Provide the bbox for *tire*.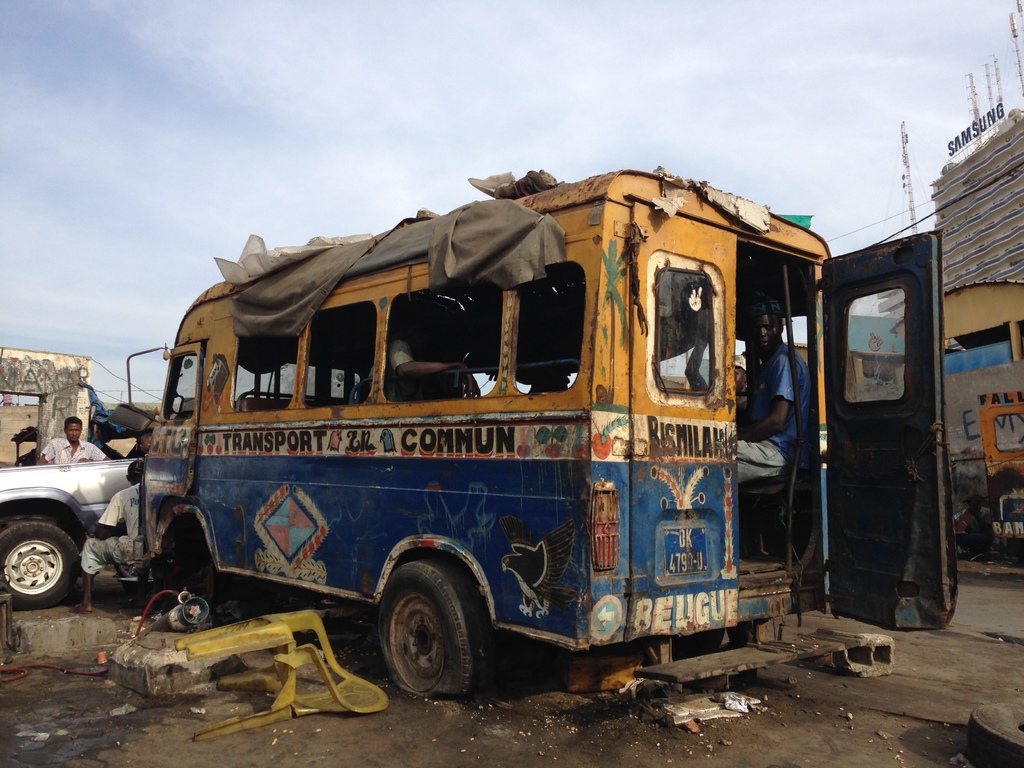
crop(0, 512, 83, 609).
